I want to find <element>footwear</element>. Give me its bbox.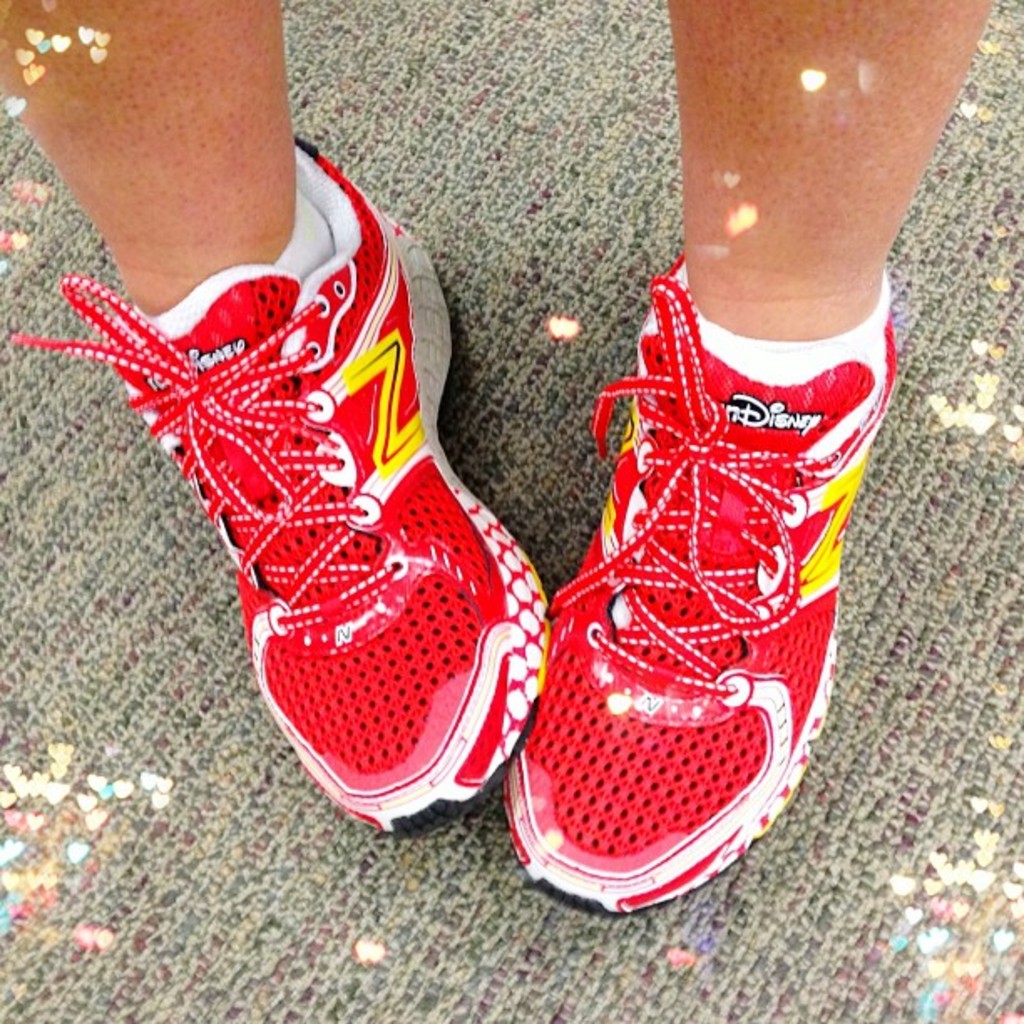
<region>505, 201, 890, 937</region>.
